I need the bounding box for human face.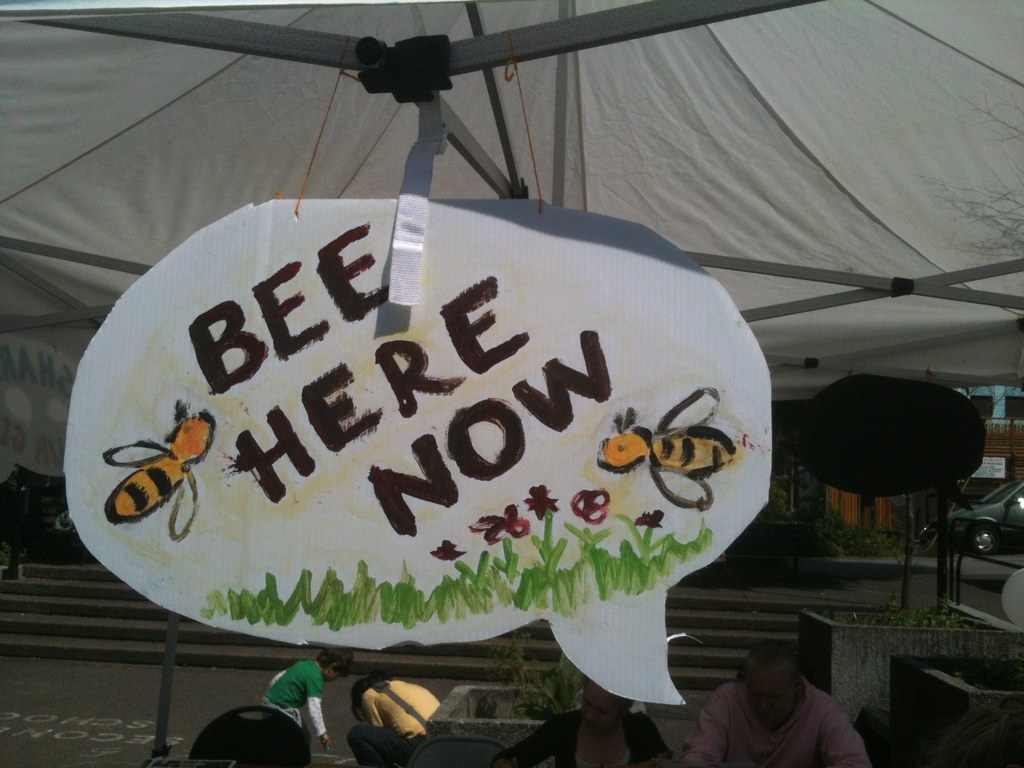
Here it is: box=[747, 666, 797, 726].
